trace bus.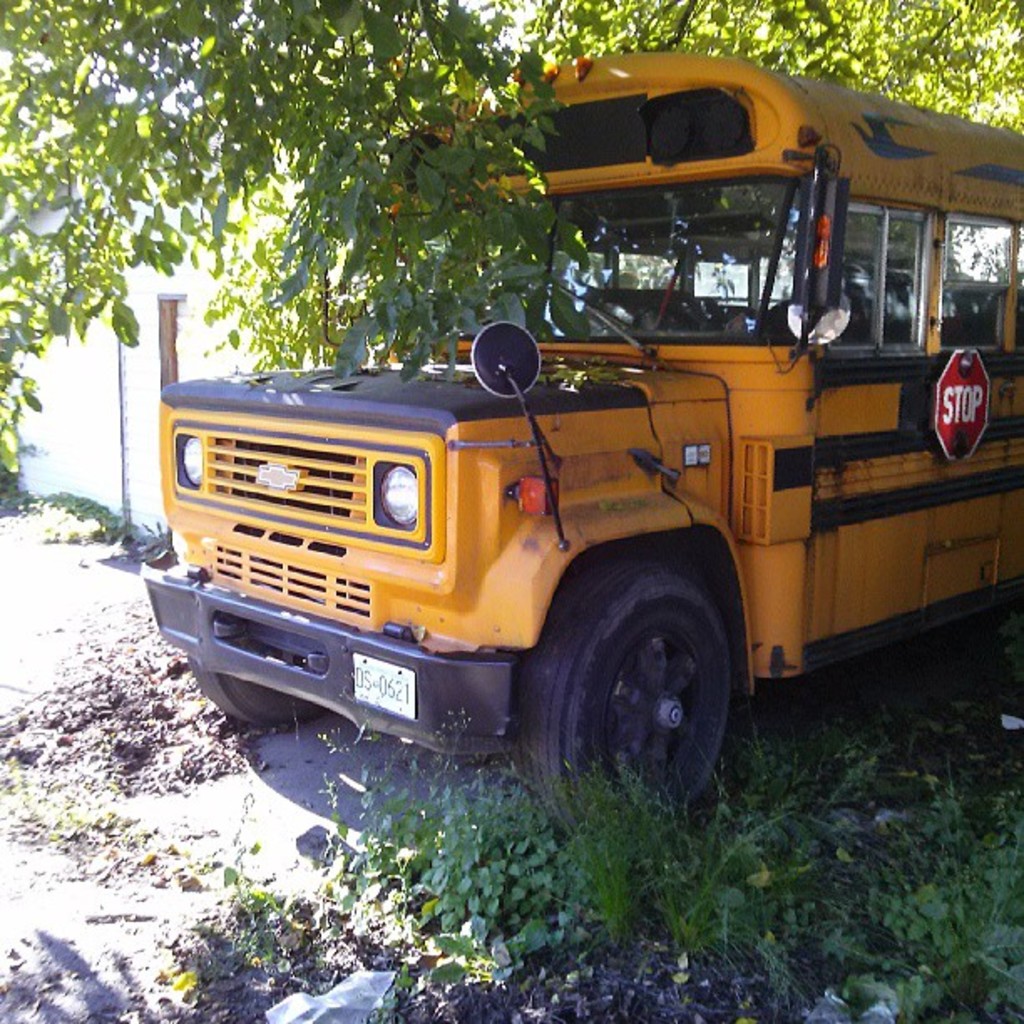
Traced to locate(134, 50, 1022, 848).
